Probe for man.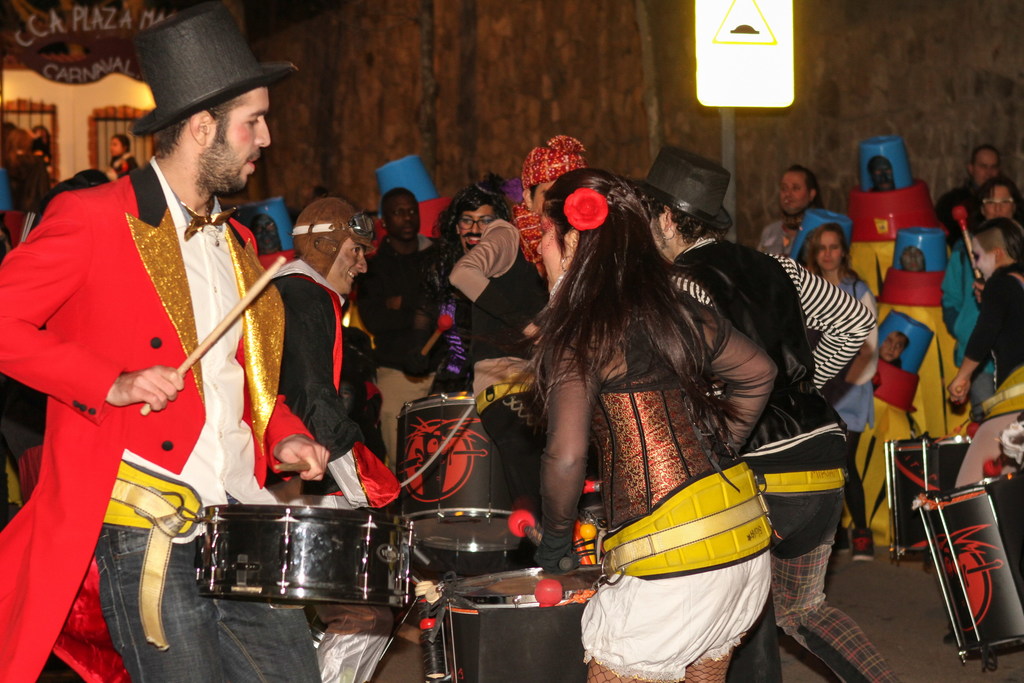
Probe result: [left=49, top=44, right=397, bottom=673].
